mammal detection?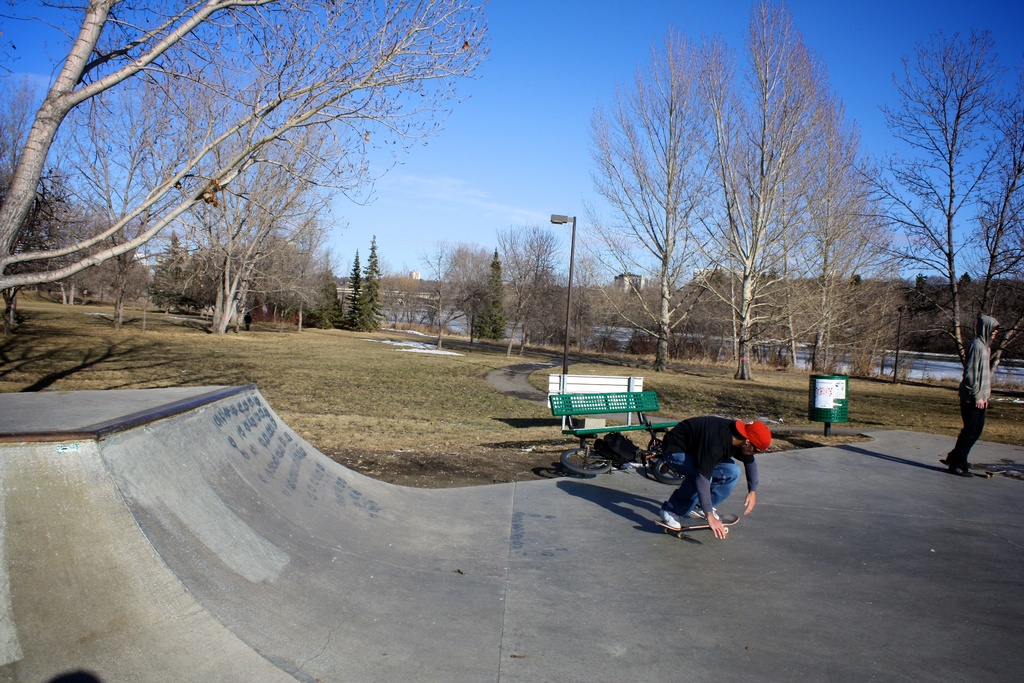
BBox(654, 413, 772, 532)
